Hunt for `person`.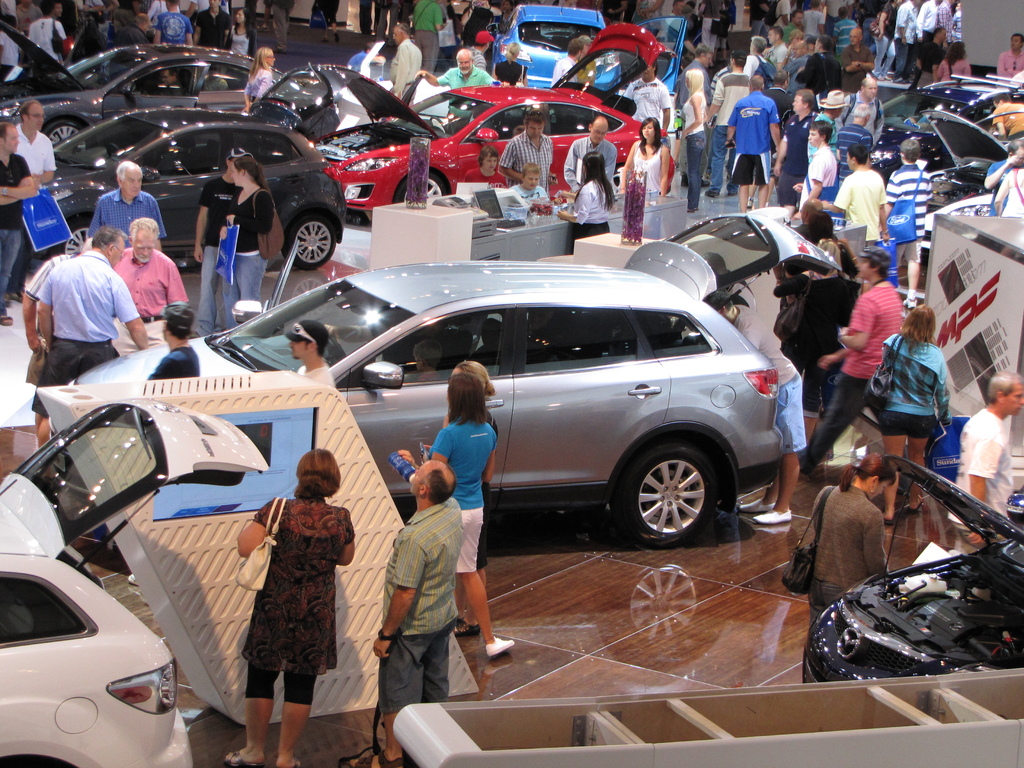
Hunted down at 803:450:890:682.
